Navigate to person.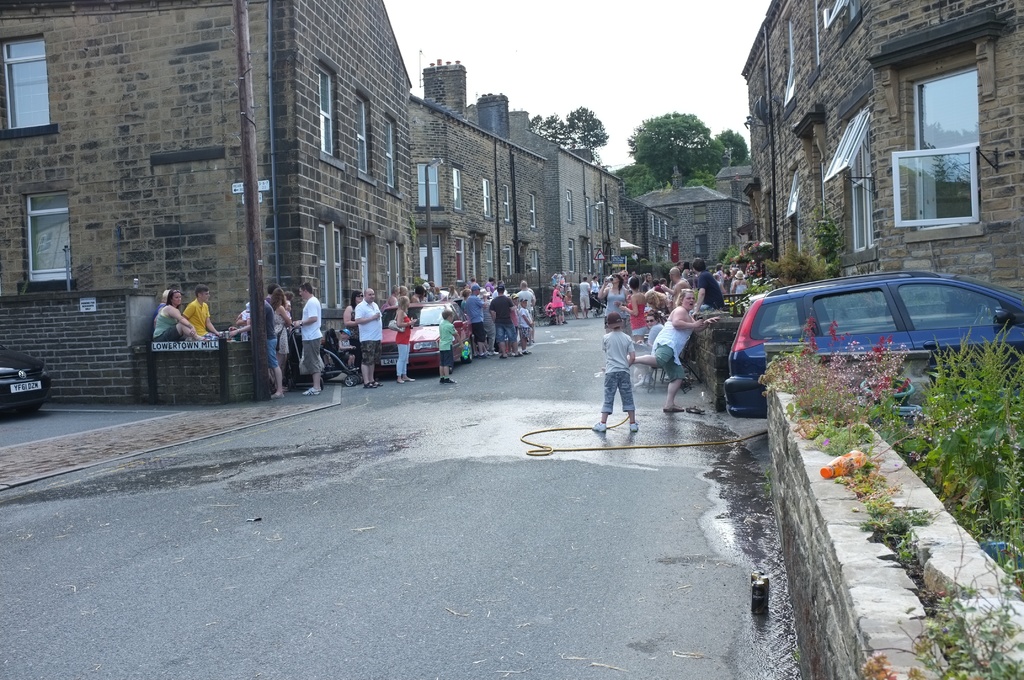
Navigation target: Rect(596, 311, 641, 432).
